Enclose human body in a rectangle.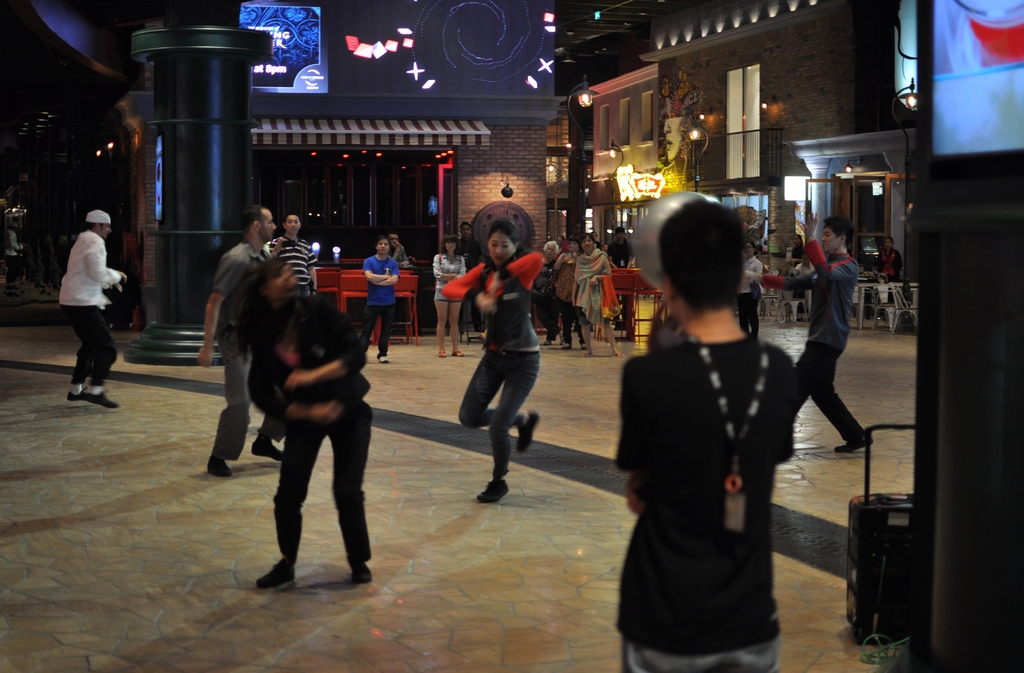
pyautogui.locateOnScreen(426, 230, 471, 363).
